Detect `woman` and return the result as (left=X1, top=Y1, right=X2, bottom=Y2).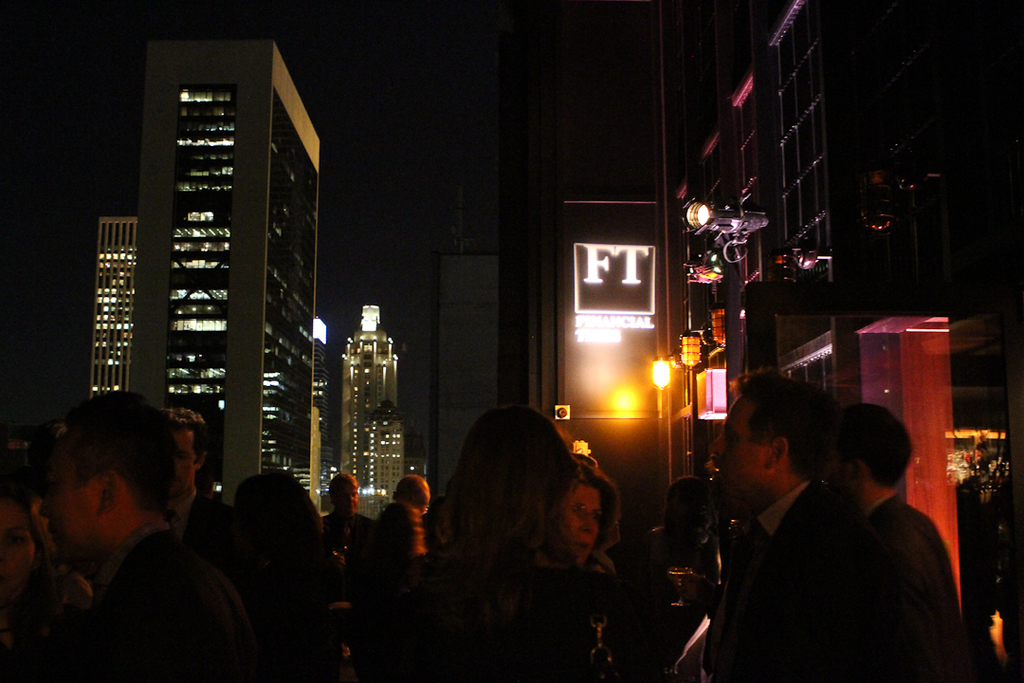
(left=563, top=461, right=618, bottom=682).
